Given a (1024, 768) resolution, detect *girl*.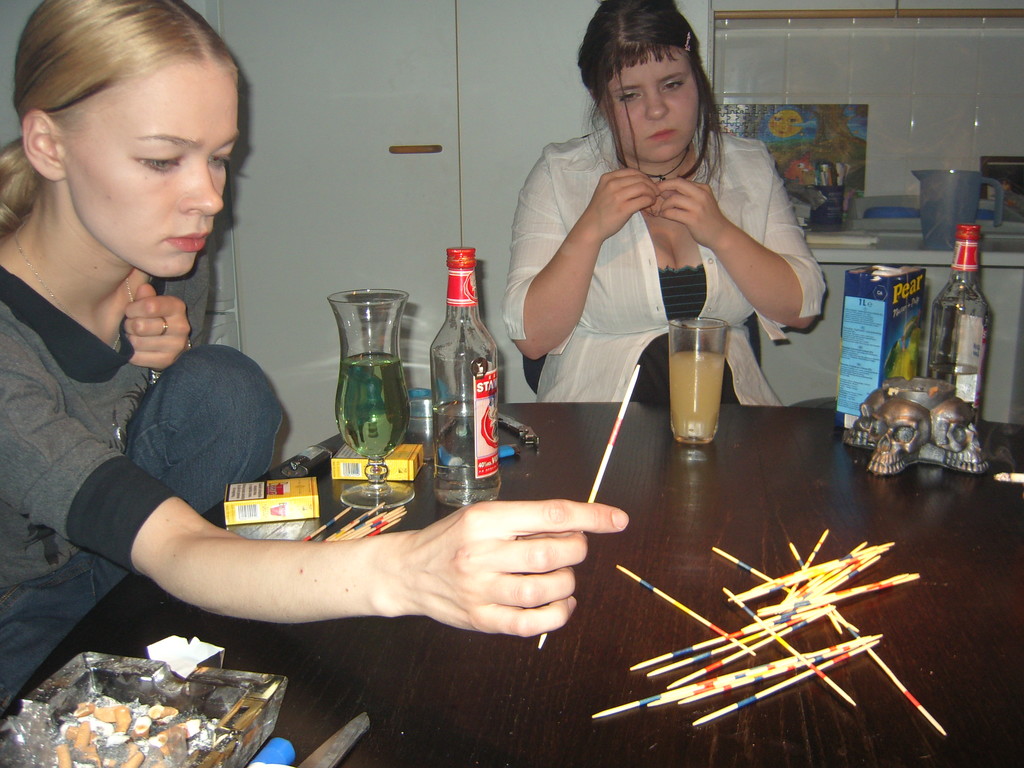
{"left": 1, "top": 0, "right": 631, "bottom": 710}.
